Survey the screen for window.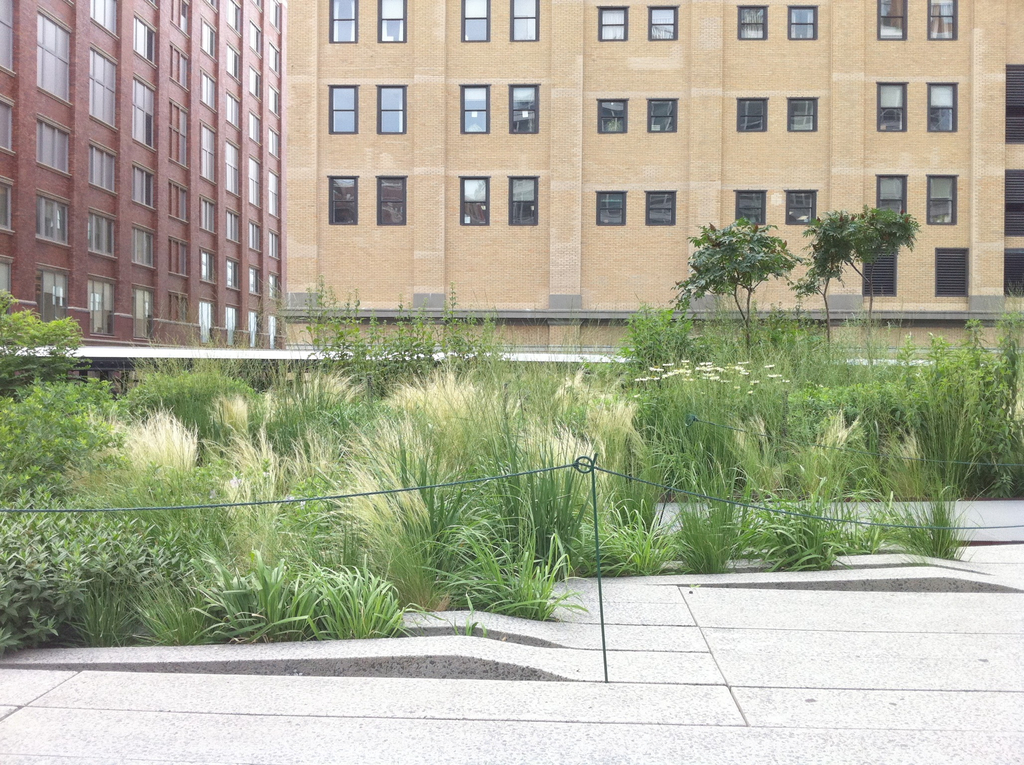
Survey found: [left=461, top=172, right=490, bottom=230].
